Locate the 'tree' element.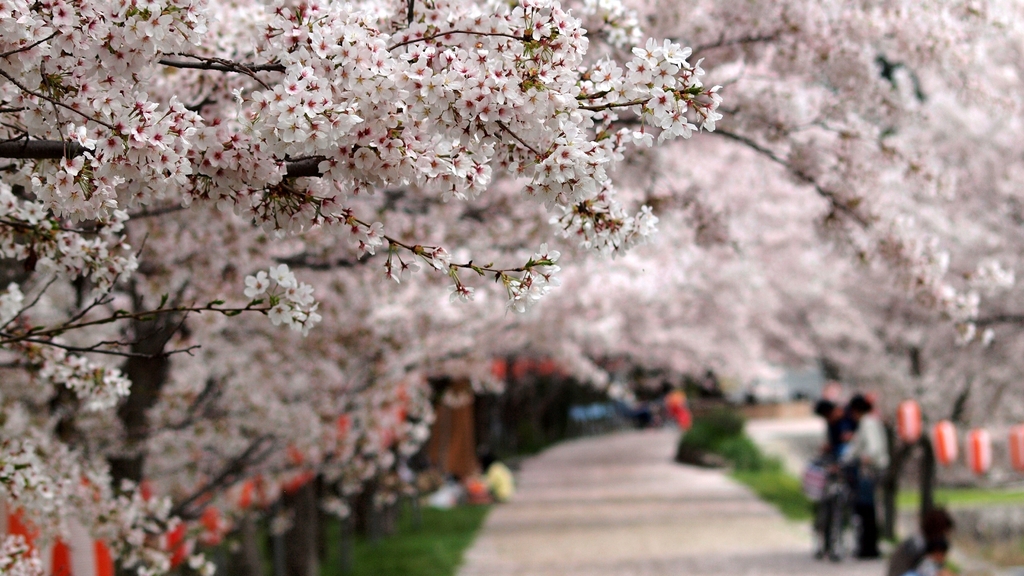
Element bbox: Rect(0, 0, 728, 575).
